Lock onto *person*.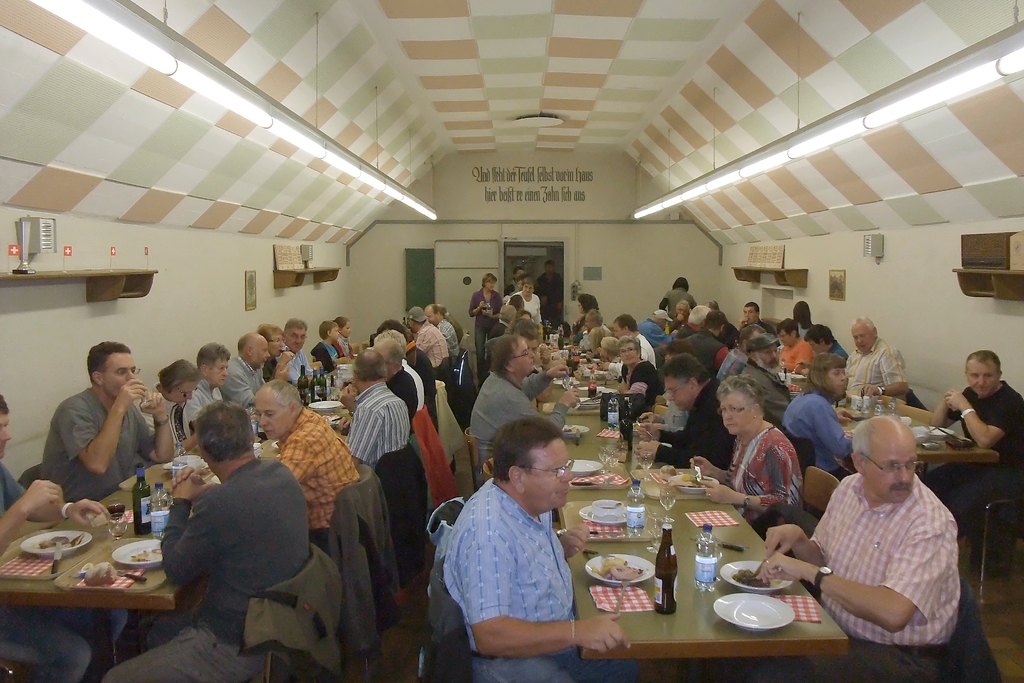
Locked: detection(669, 306, 727, 375).
